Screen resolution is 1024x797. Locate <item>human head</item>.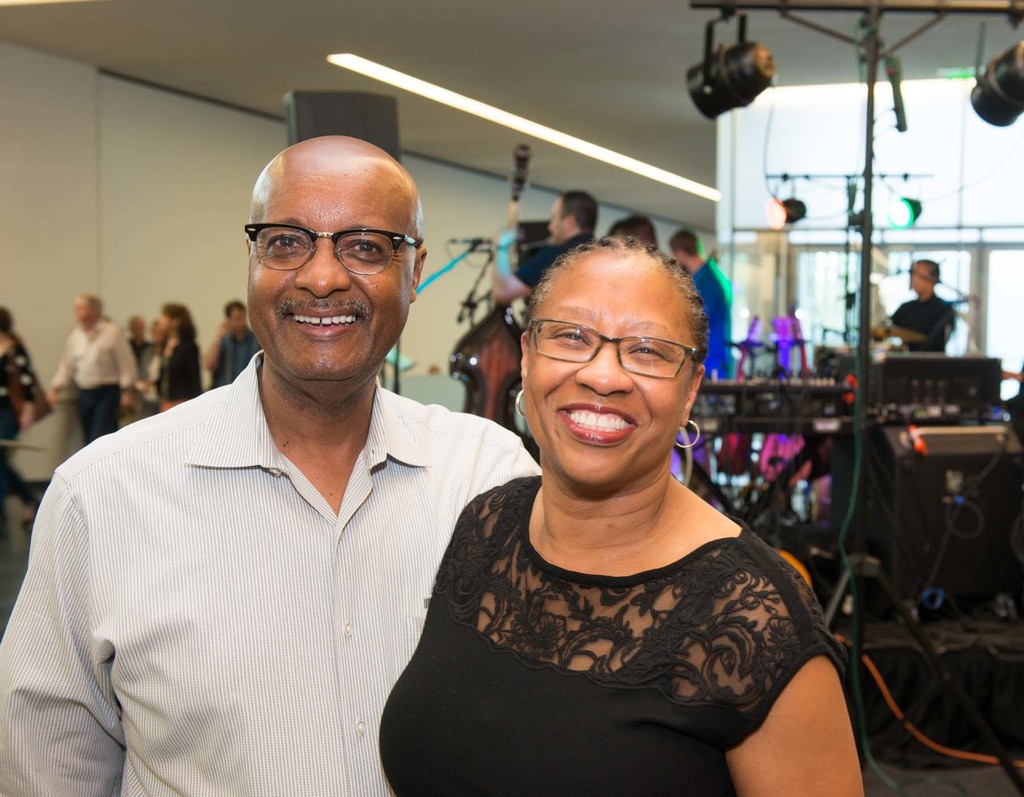
box=[612, 211, 659, 254].
